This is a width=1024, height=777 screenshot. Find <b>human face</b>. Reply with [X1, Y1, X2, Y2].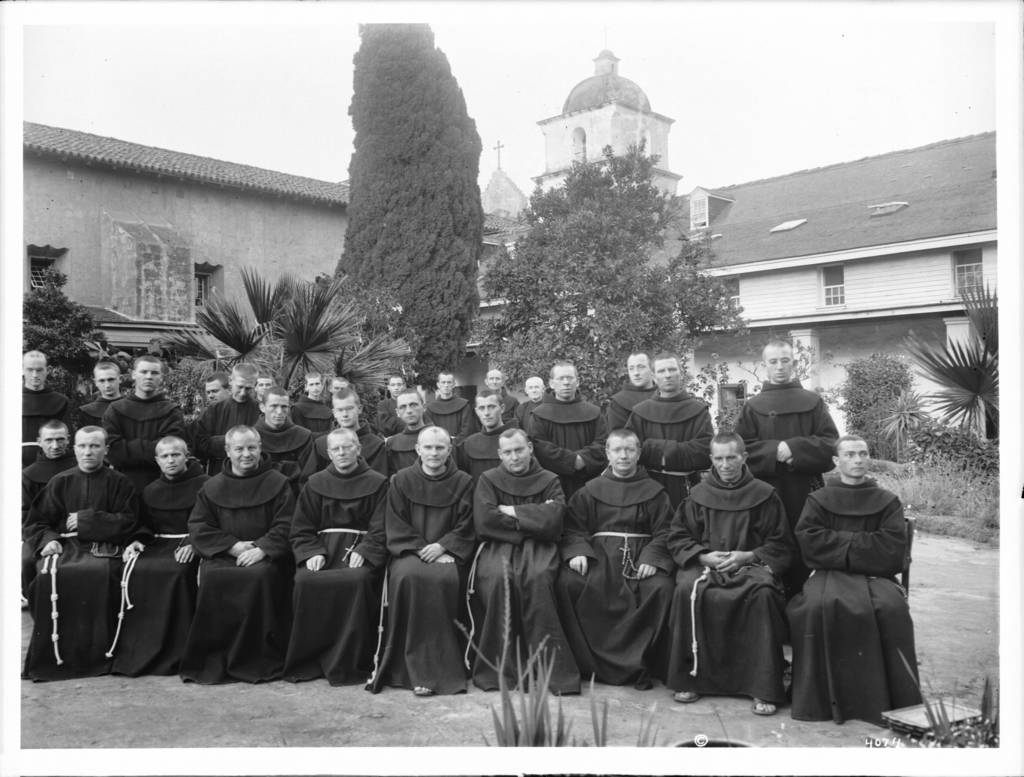
[438, 374, 454, 395].
